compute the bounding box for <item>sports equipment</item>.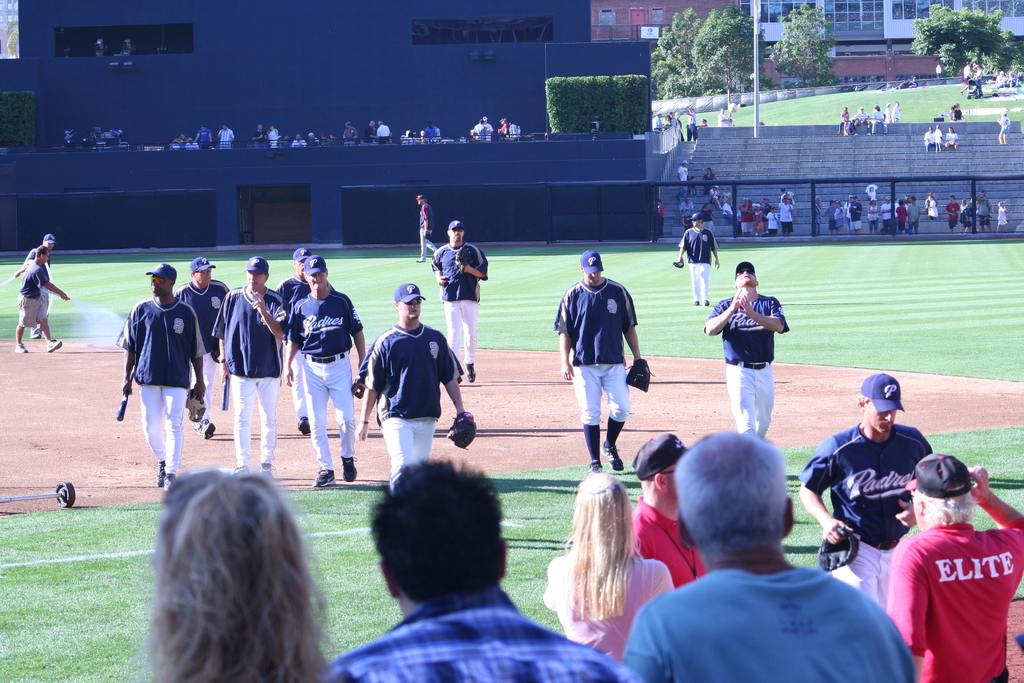
<region>453, 247, 473, 269</region>.
